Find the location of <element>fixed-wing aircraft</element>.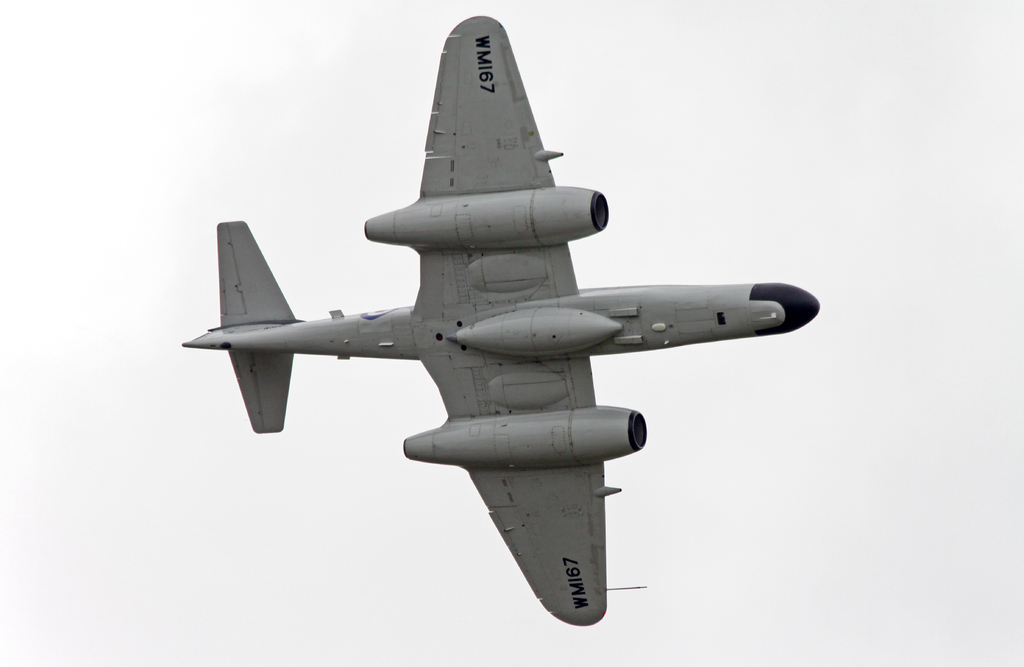
Location: locate(178, 10, 820, 628).
